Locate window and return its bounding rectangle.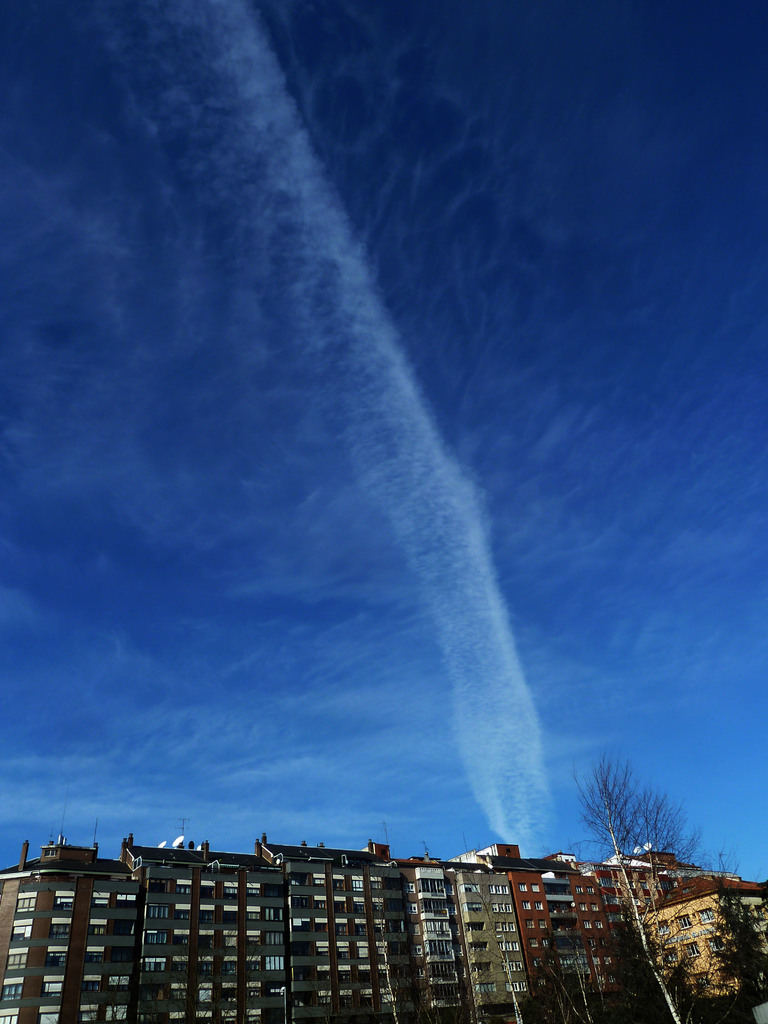
rect(48, 916, 72, 939).
